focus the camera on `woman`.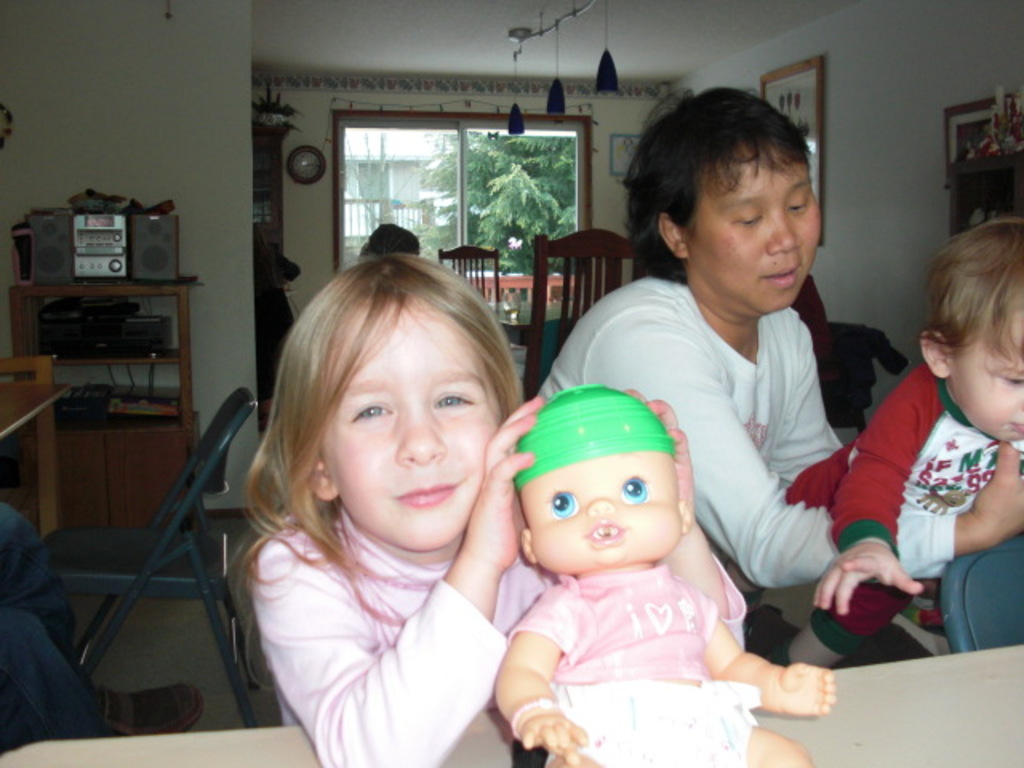
Focus region: x1=538 y1=90 x2=1022 y2=638.
